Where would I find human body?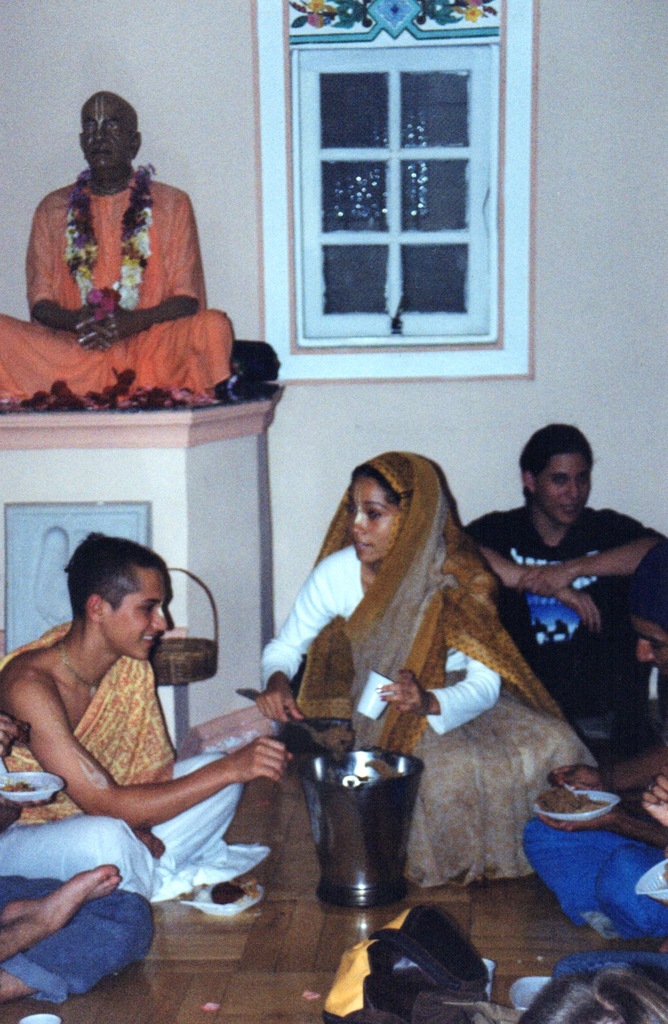
At 0/169/236/410.
